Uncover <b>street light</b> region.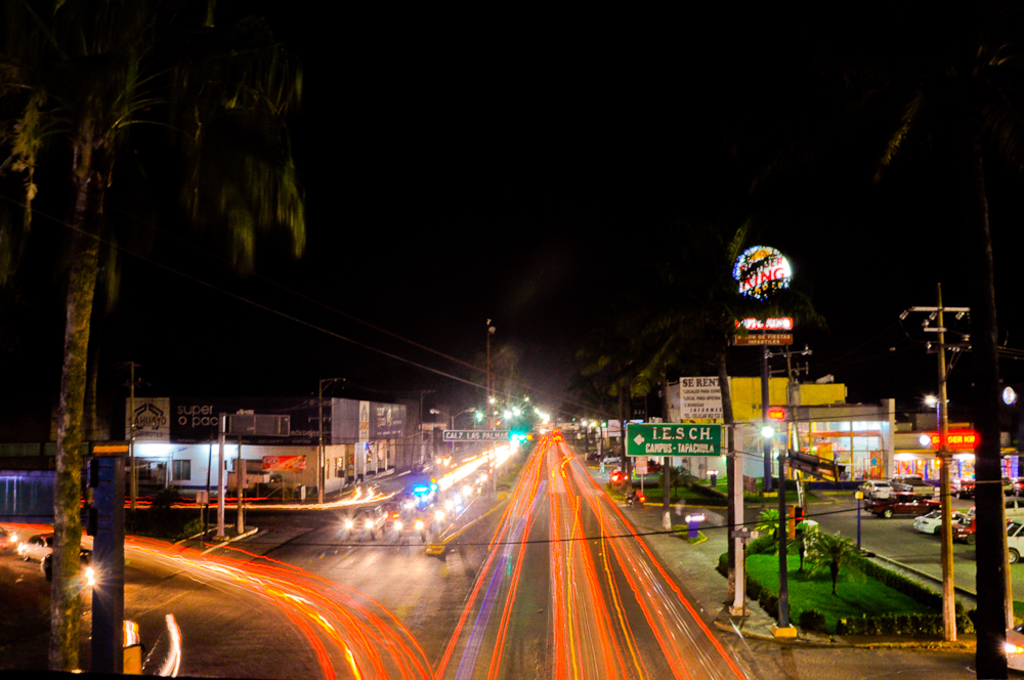
Uncovered: 894,282,971,636.
